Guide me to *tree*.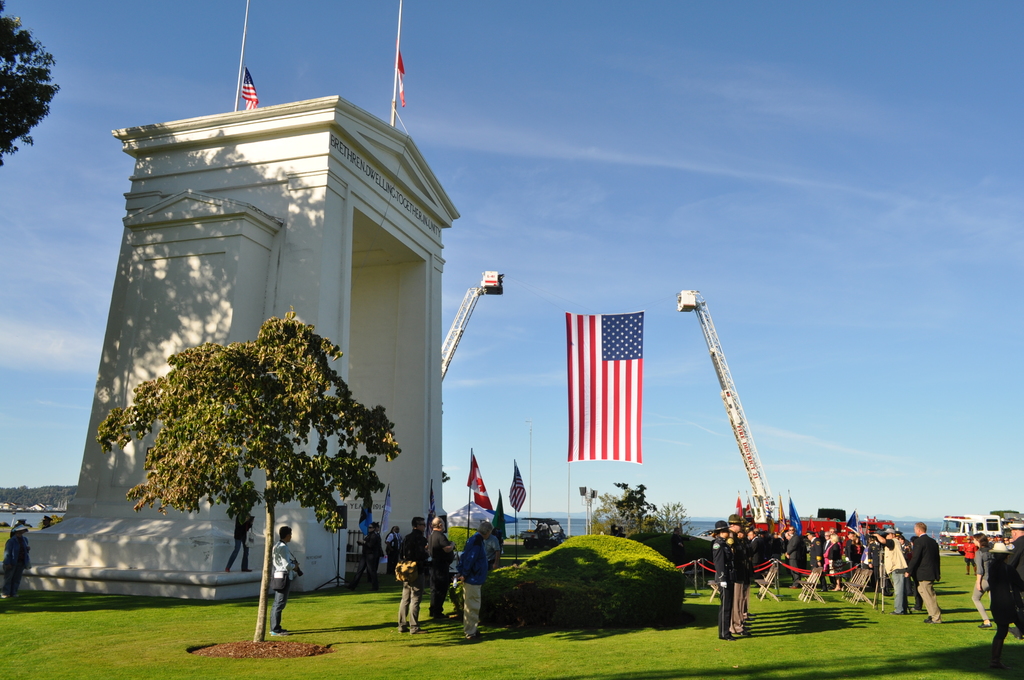
Guidance: locate(578, 480, 696, 537).
